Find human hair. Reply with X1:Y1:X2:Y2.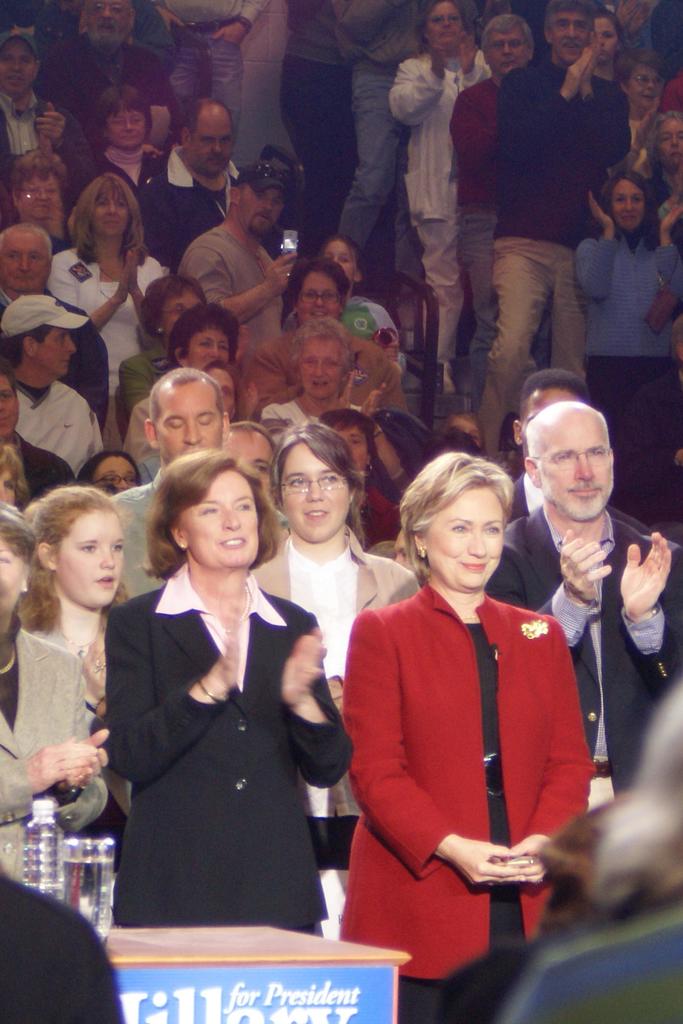
318:408:370:442.
